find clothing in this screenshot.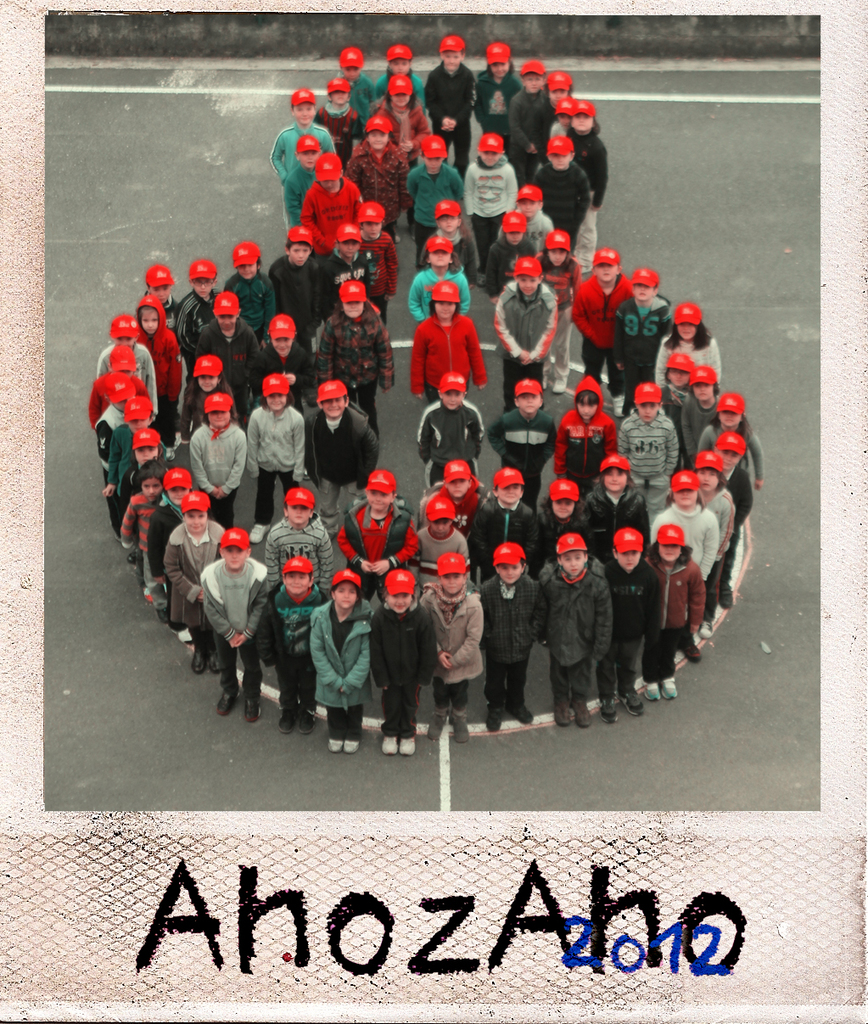
The bounding box for clothing is [x1=479, y1=405, x2=549, y2=475].
